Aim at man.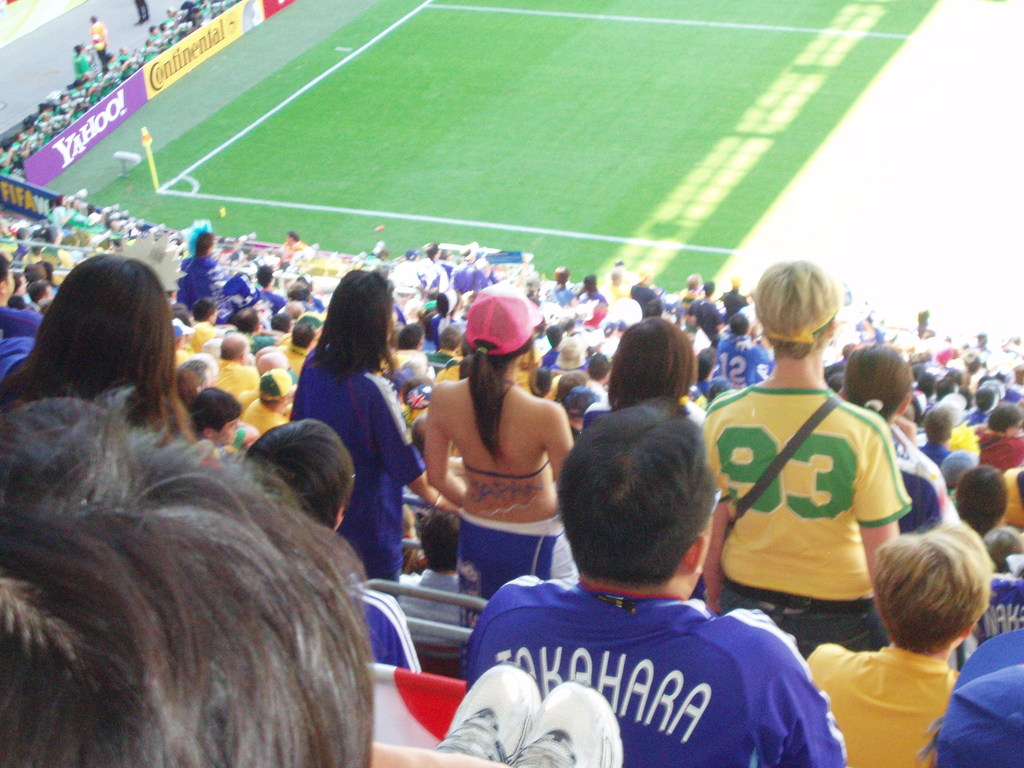
Aimed at detection(205, 330, 261, 393).
